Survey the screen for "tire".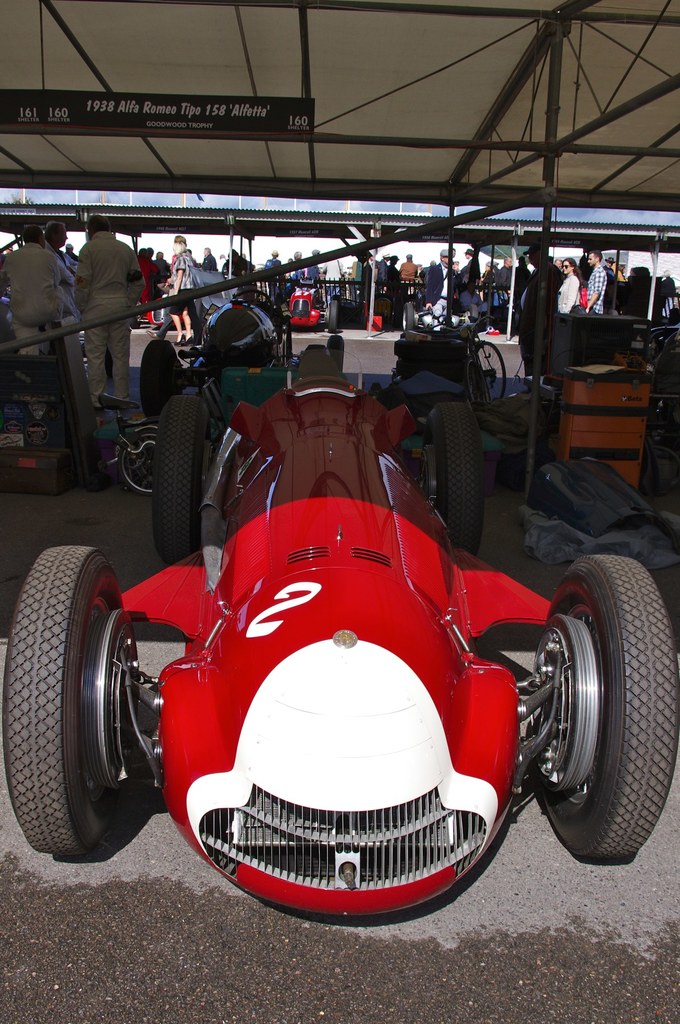
Survey found: x1=2 y1=547 x2=138 y2=853.
